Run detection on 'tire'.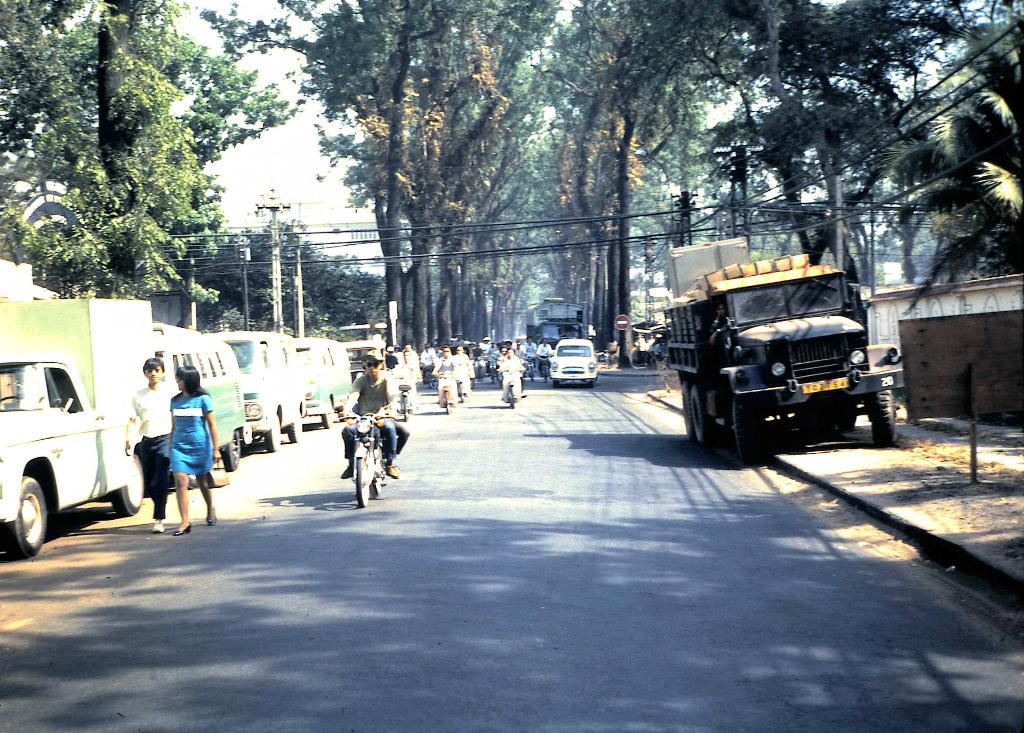
Result: [320,407,332,426].
